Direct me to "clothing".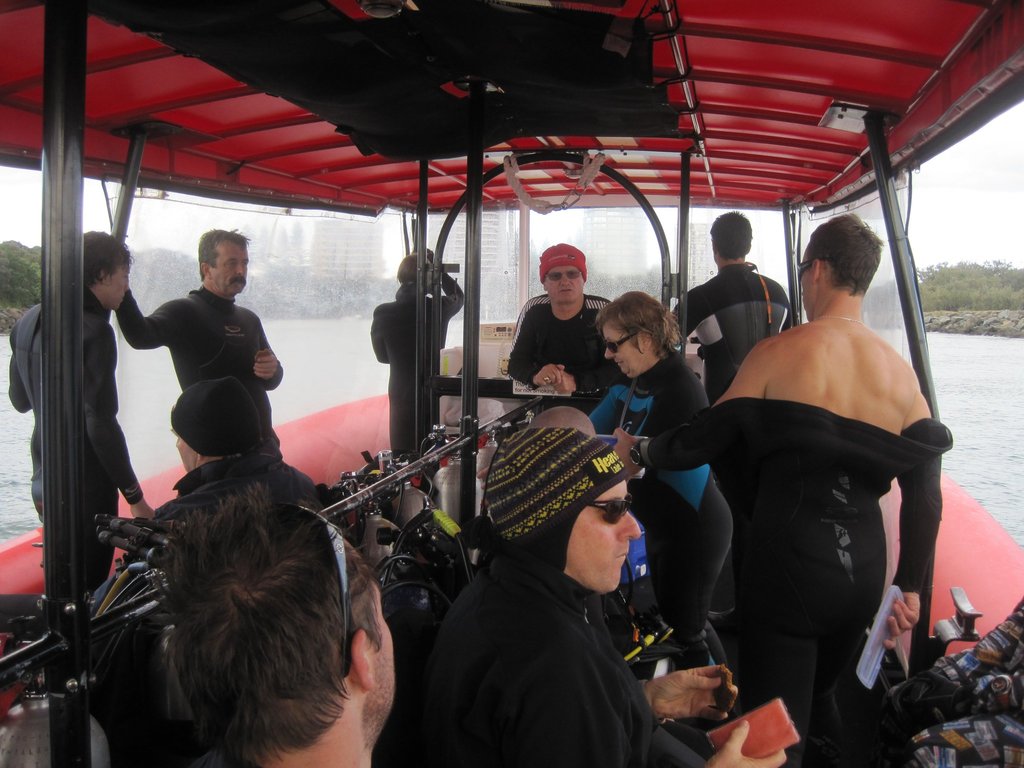
Direction: (left=582, top=344, right=708, bottom=514).
